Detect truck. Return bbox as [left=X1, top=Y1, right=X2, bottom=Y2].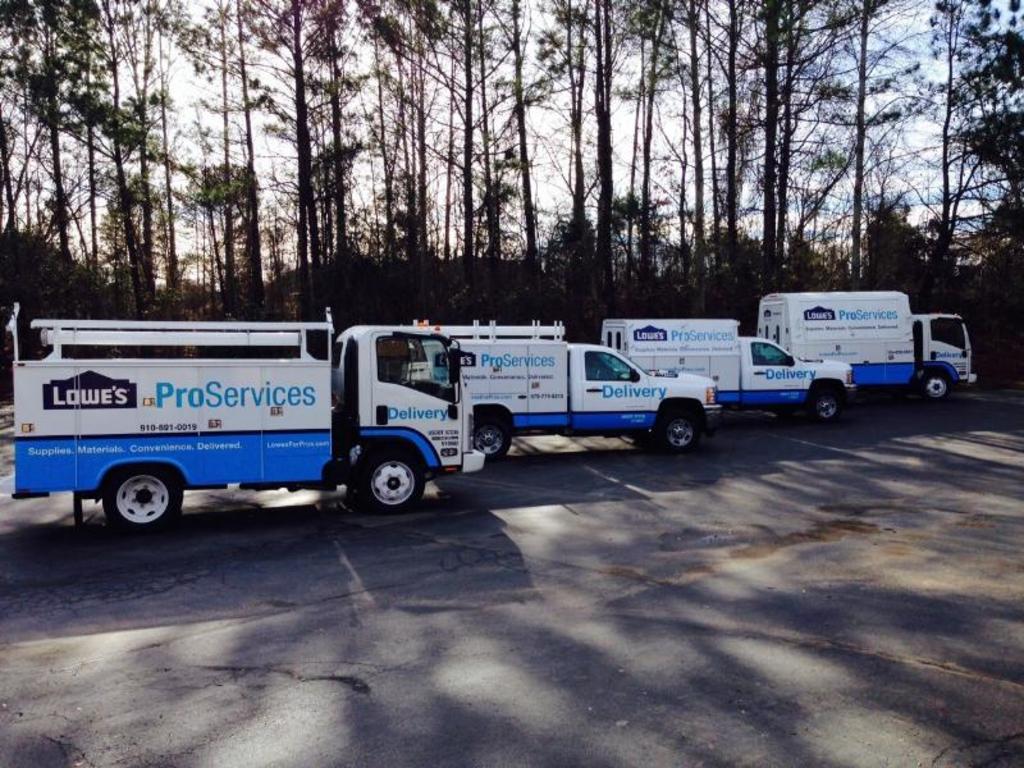
[left=410, top=314, right=721, bottom=466].
